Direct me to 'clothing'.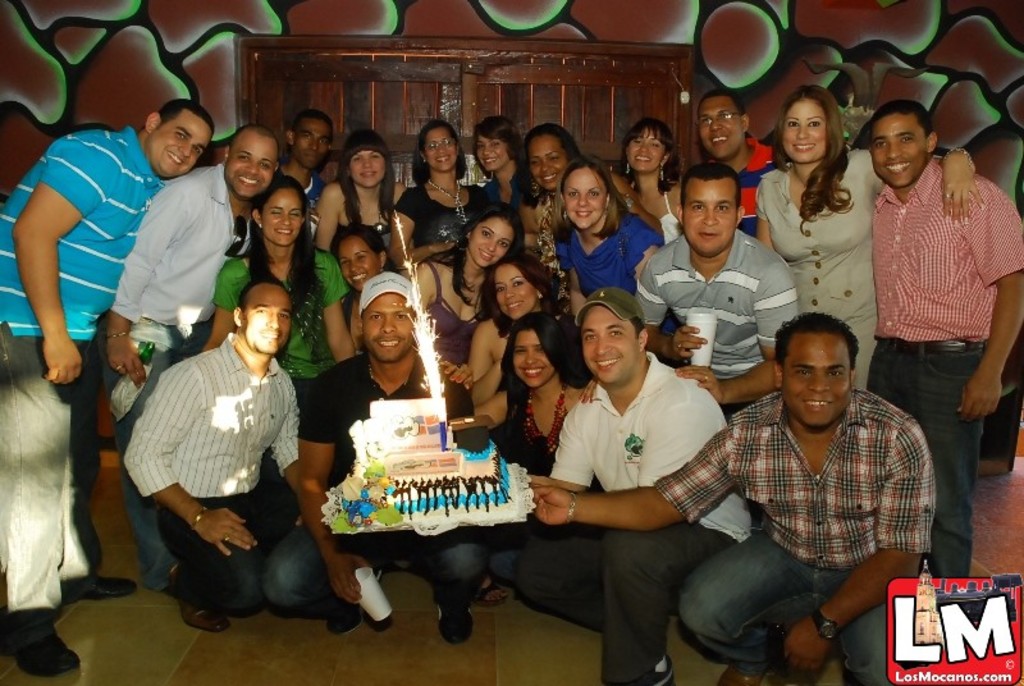
Direction: 678:333:943:644.
